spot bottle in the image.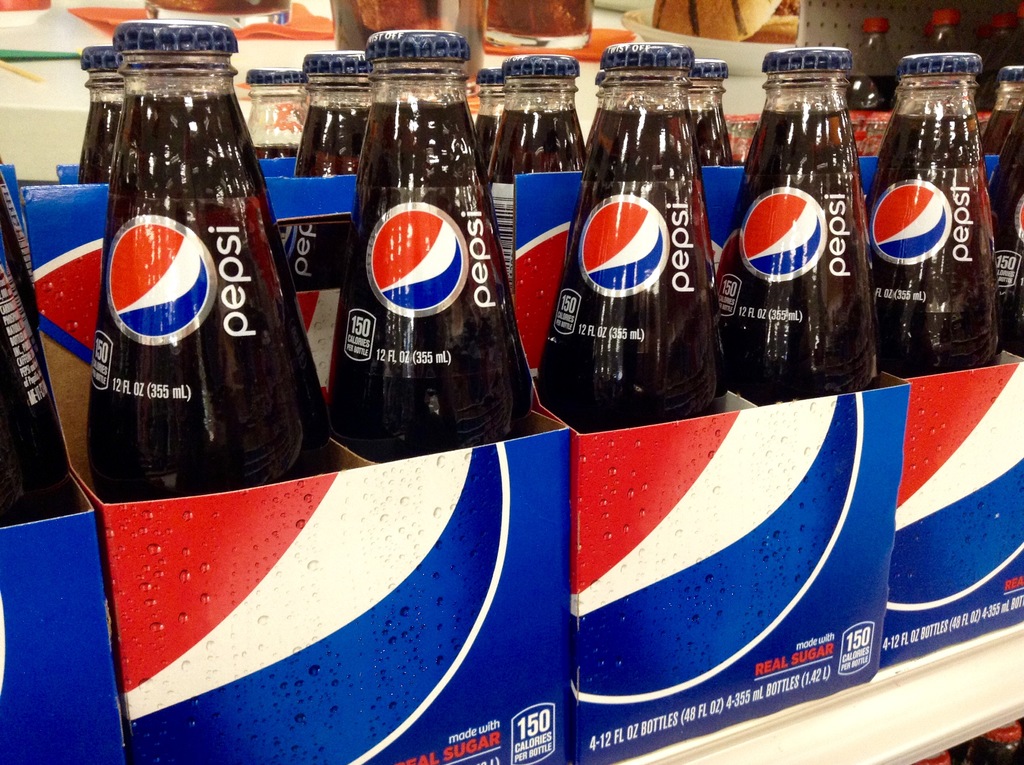
bottle found at (1010, 2, 1023, 54).
